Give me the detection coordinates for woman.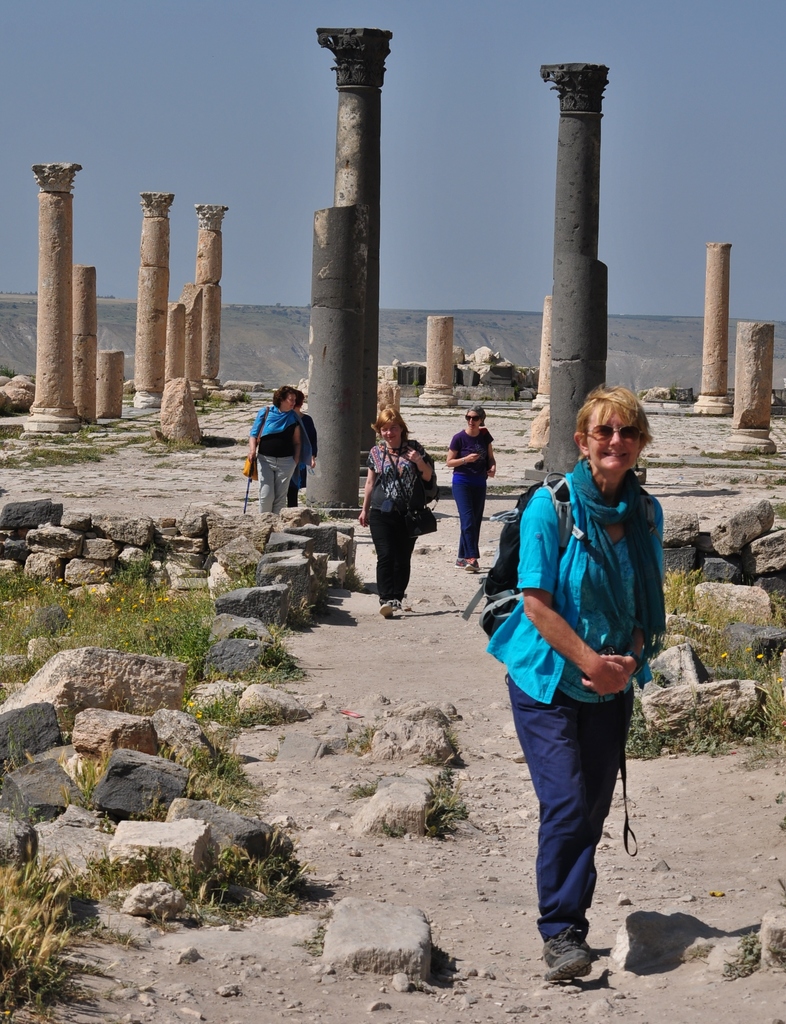
445:406:501:574.
